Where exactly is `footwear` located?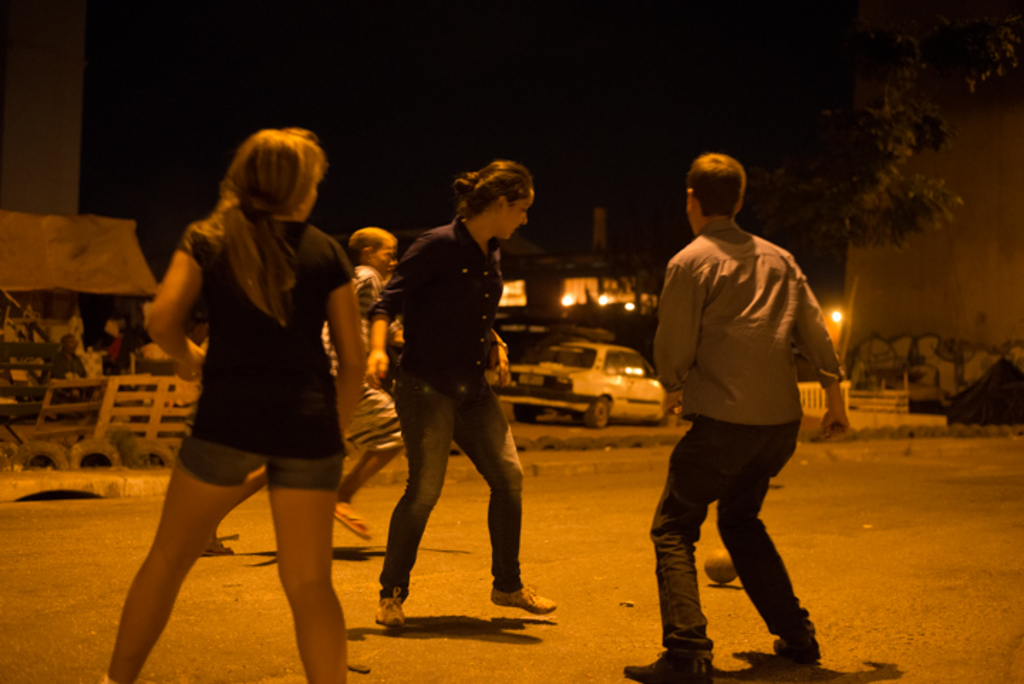
Its bounding box is region(622, 640, 713, 683).
